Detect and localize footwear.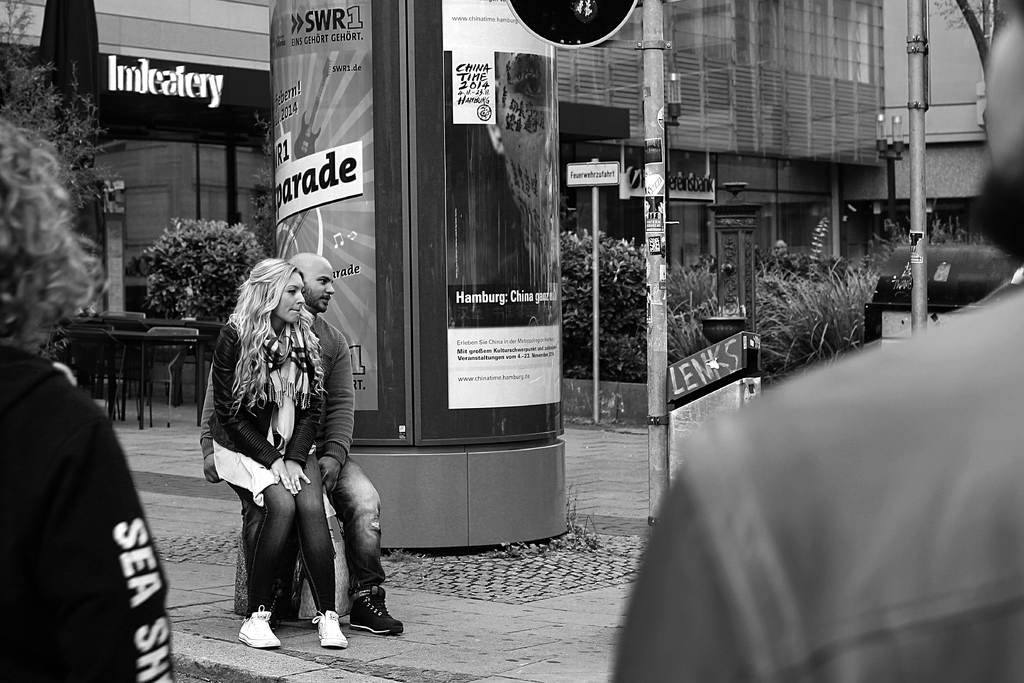
Localized at [236, 604, 282, 651].
